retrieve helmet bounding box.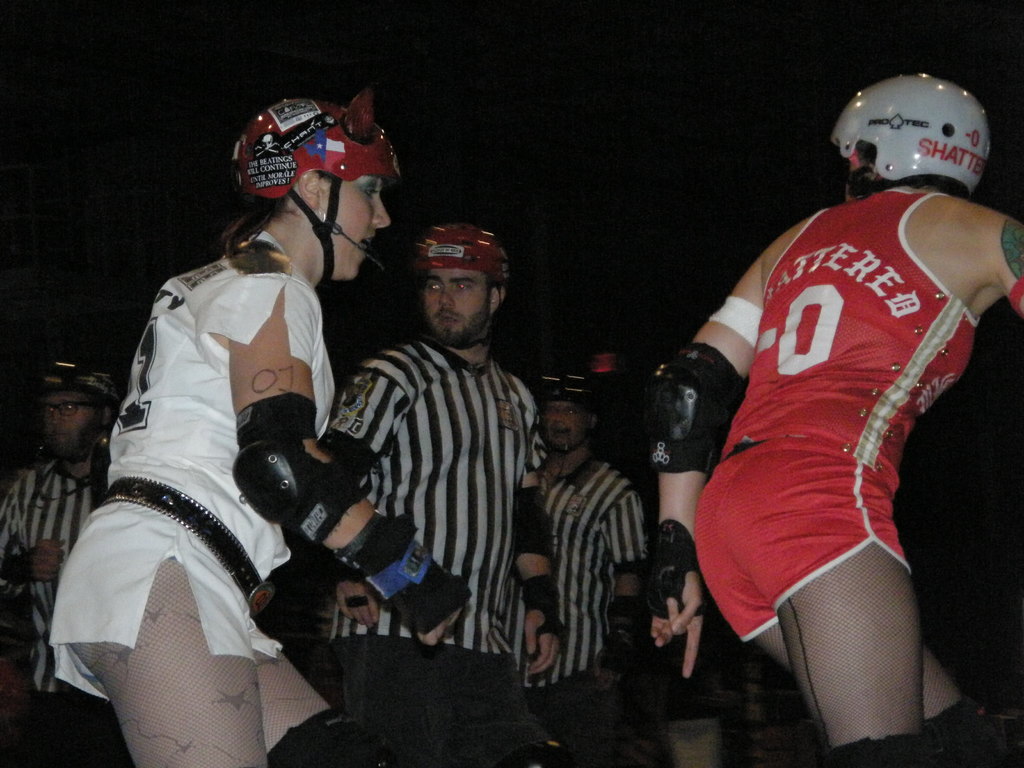
Bounding box: {"left": 216, "top": 89, "right": 402, "bottom": 292}.
